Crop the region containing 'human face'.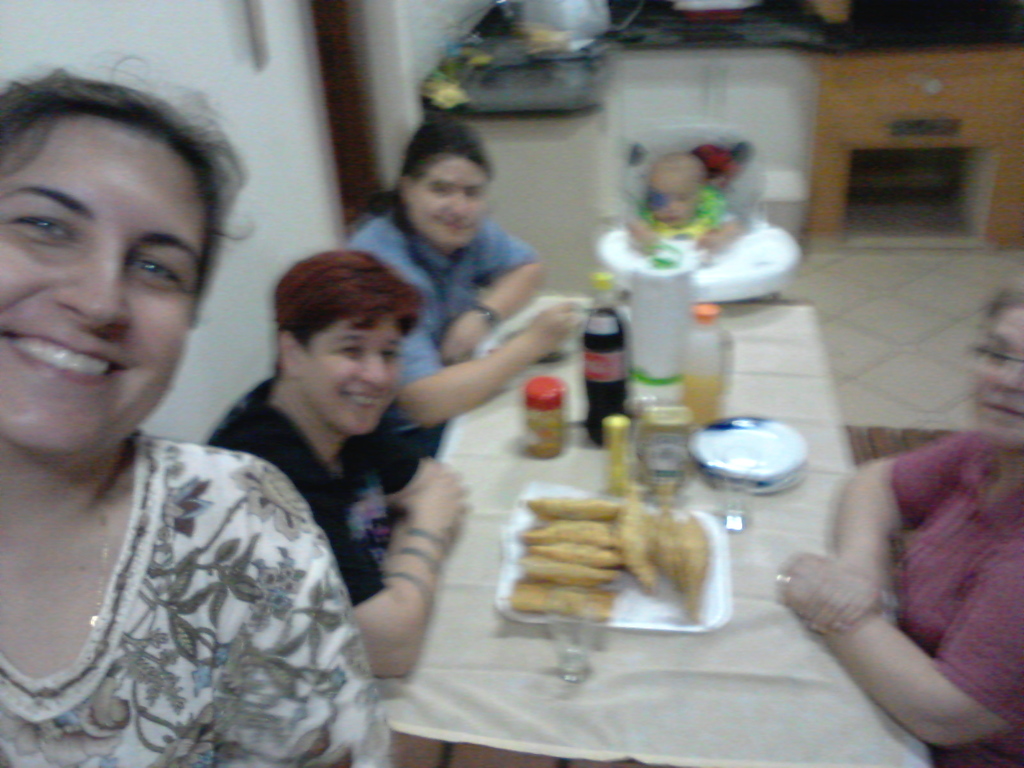
Crop region: [294,317,397,435].
